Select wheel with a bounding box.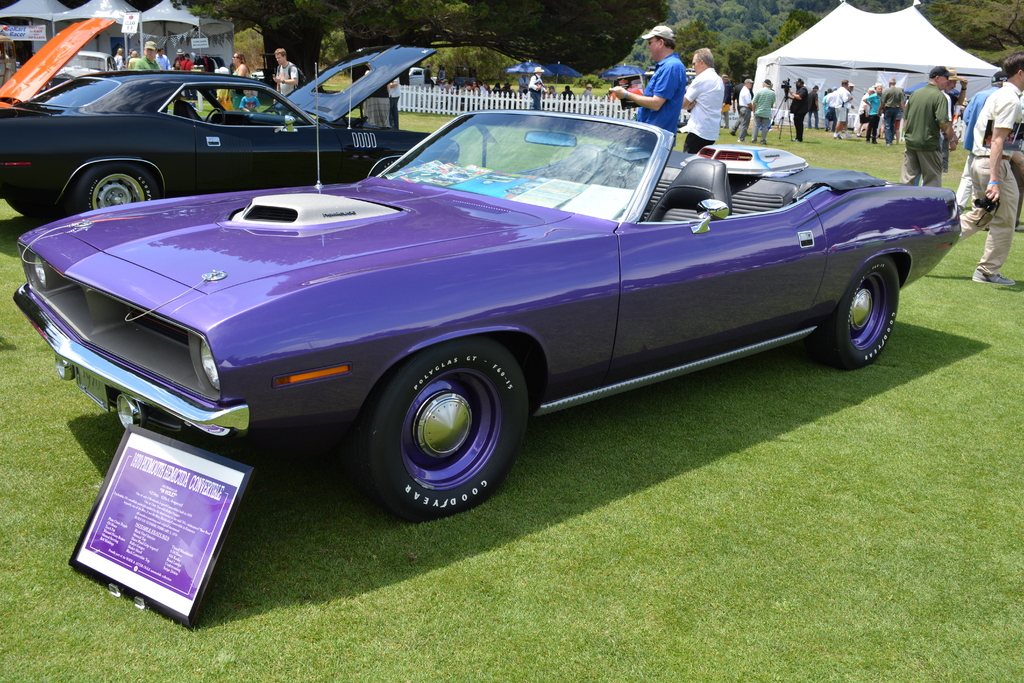
box(810, 257, 909, 372).
